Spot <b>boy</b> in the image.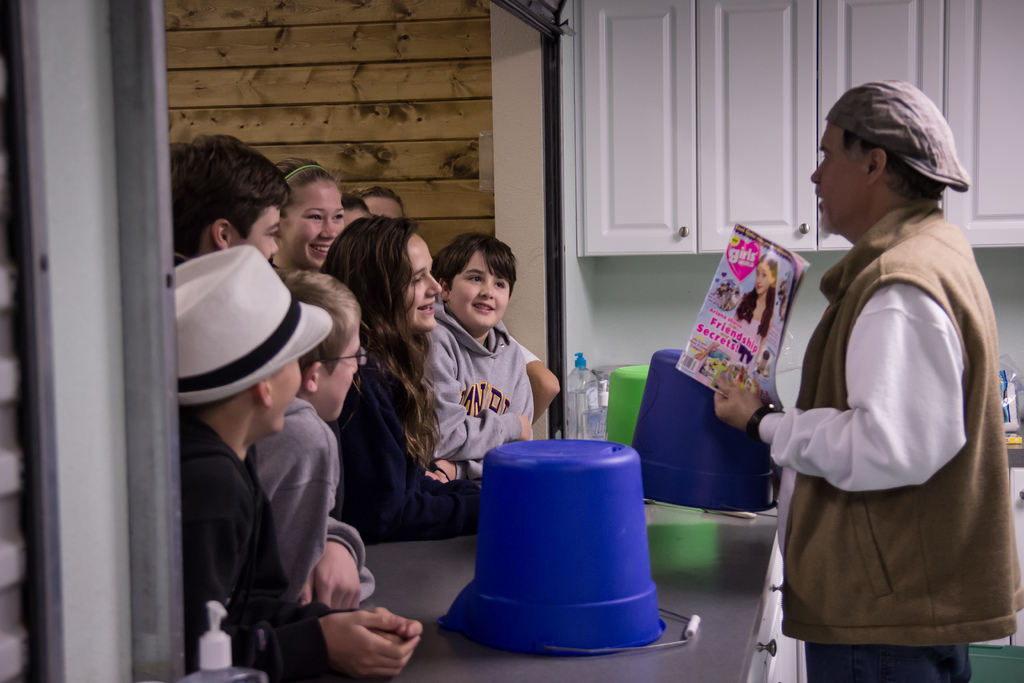
<b>boy</b> found at Rect(259, 276, 376, 611).
